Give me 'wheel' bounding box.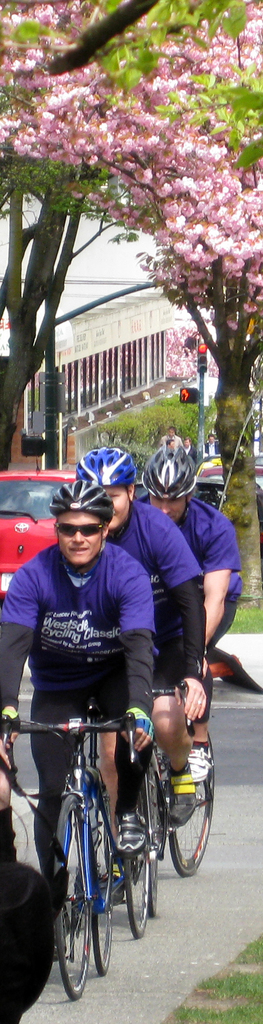
x1=53 y1=793 x2=97 y2=1004.
